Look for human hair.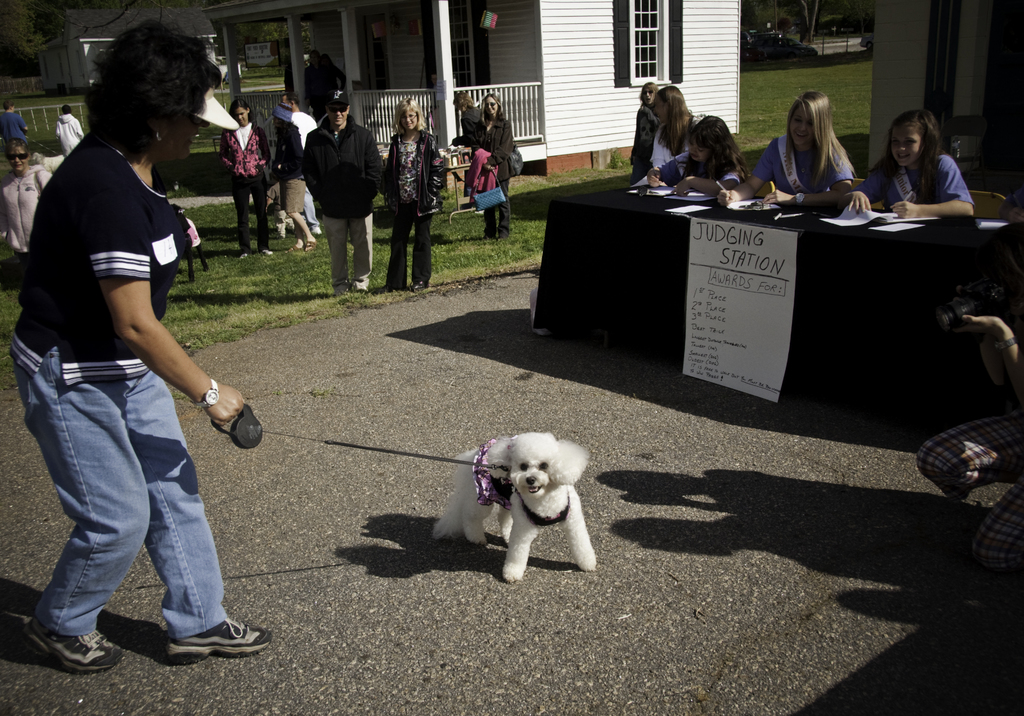
Found: (486,94,508,116).
